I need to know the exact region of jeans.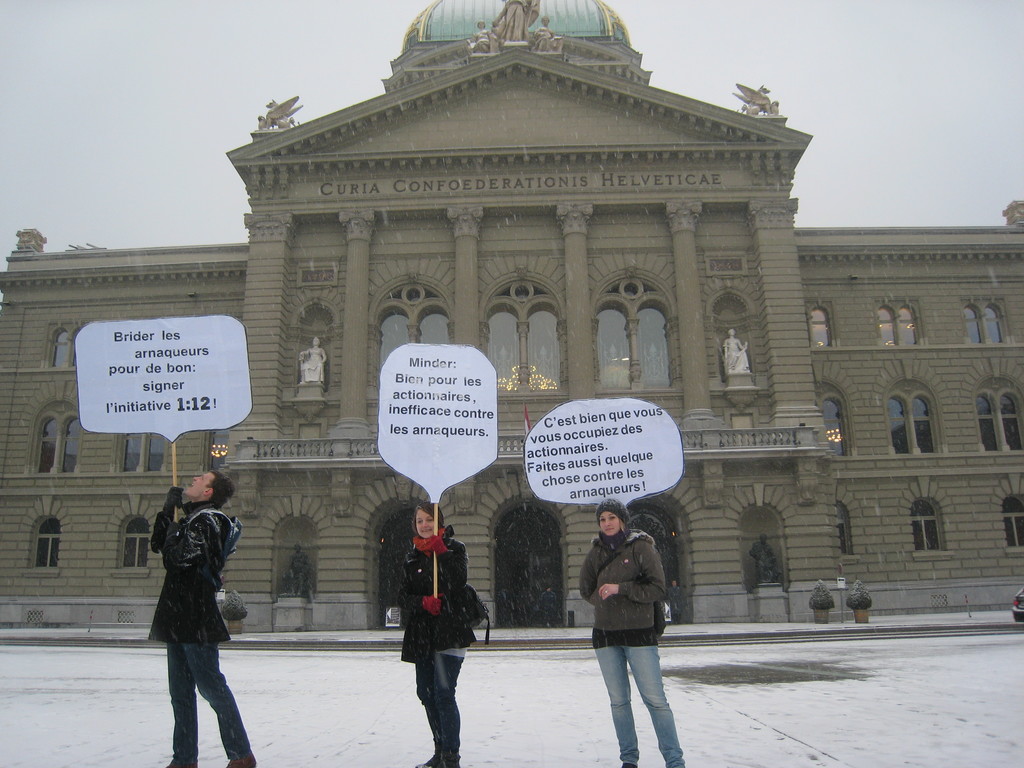
Region: box(605, 644, 686, 767).
